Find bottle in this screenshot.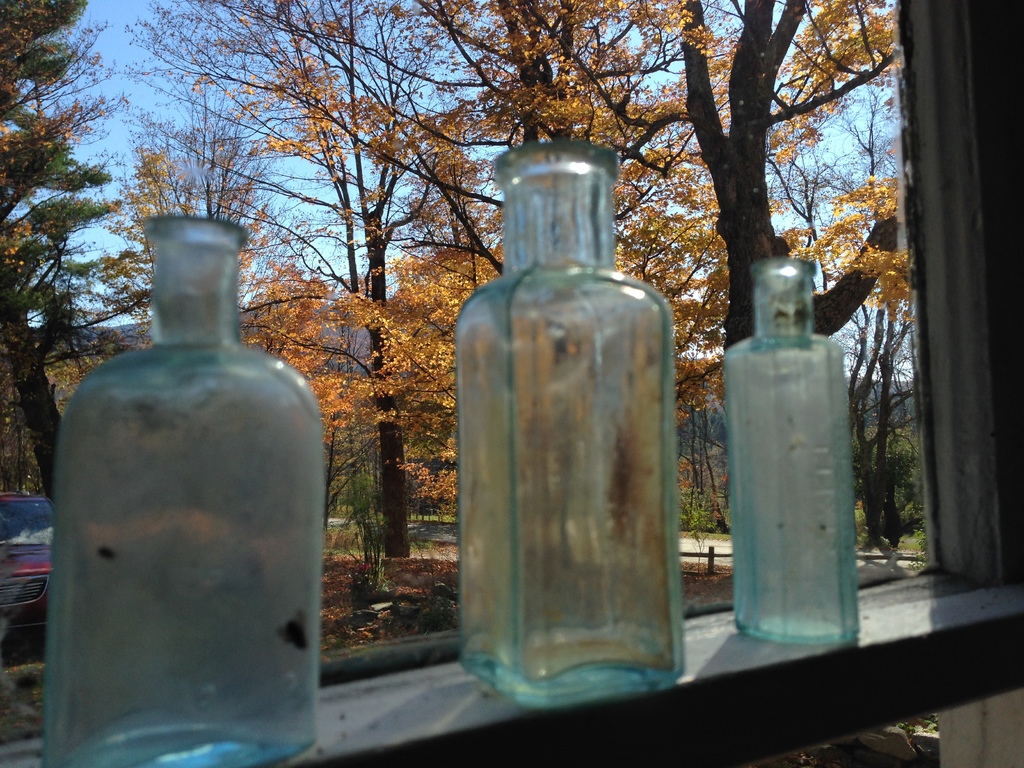
The bounding box for bottle is box(715, 241, 866, 648).
